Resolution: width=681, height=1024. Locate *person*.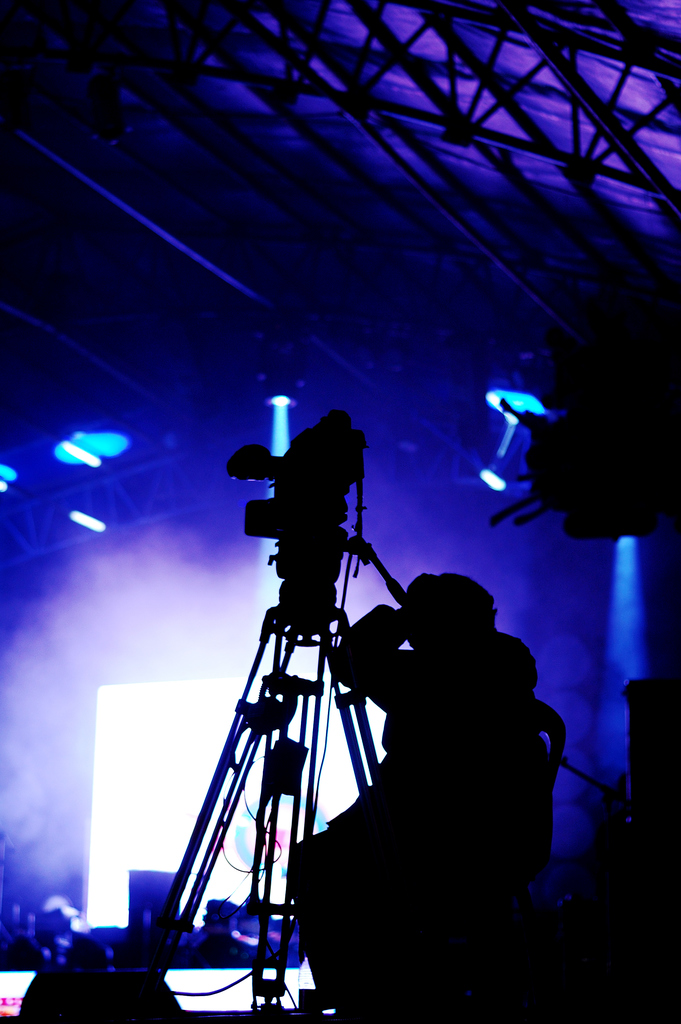
box=[284, 572, 553, 1023].
